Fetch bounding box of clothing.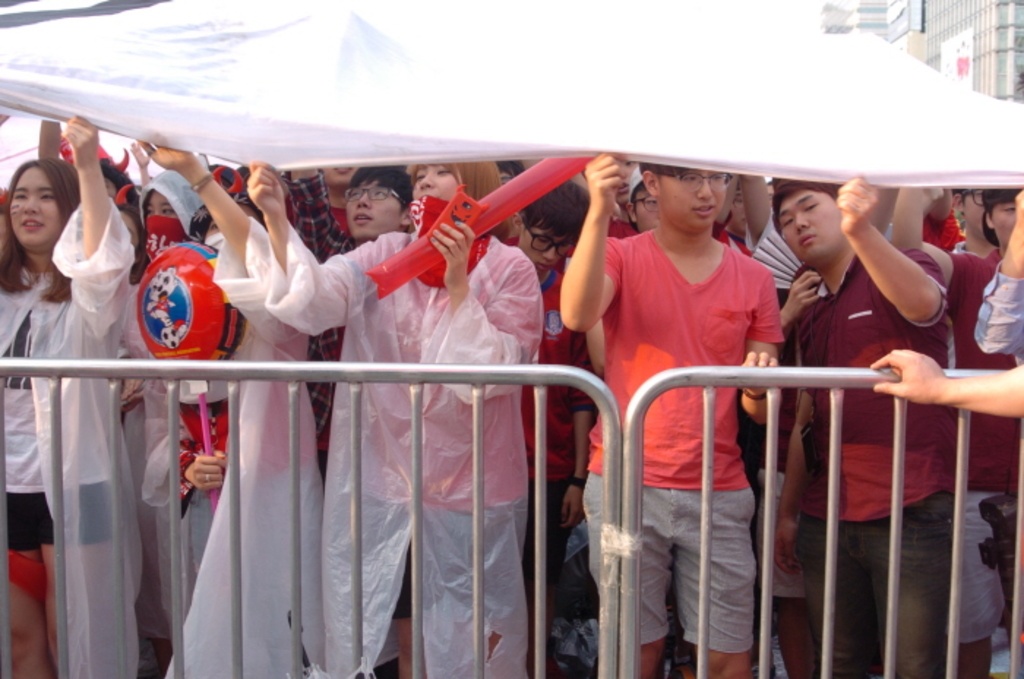
Bbox: <bbox>272, 171, 355, 480</bbox>.
